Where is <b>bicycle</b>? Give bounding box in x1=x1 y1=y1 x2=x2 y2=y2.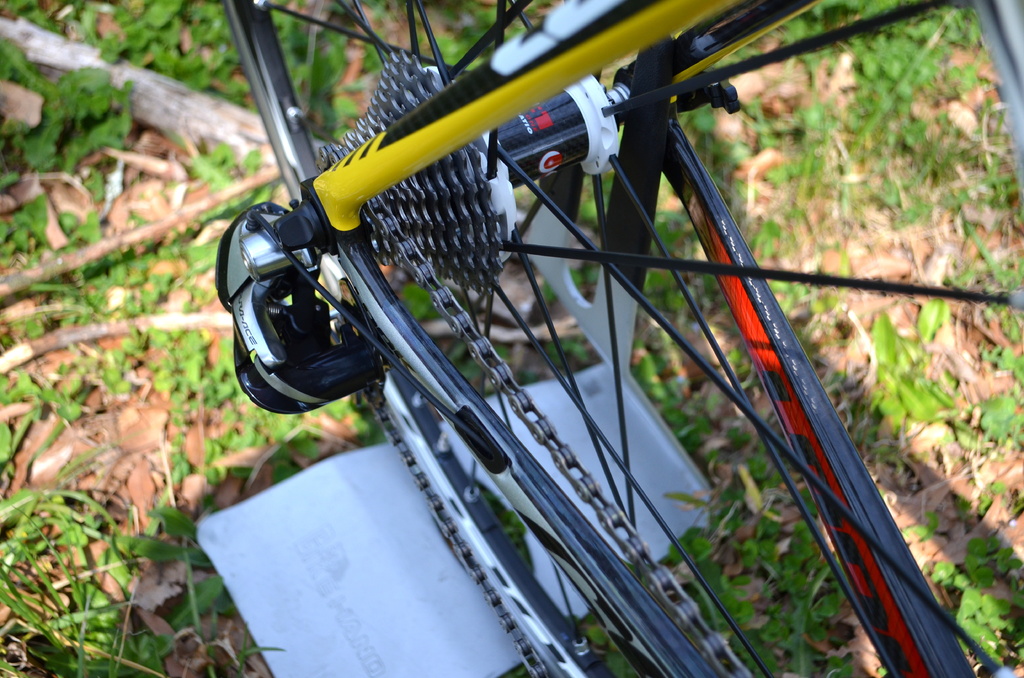
x1=211 y1=0 x2=1023 y2=677.
